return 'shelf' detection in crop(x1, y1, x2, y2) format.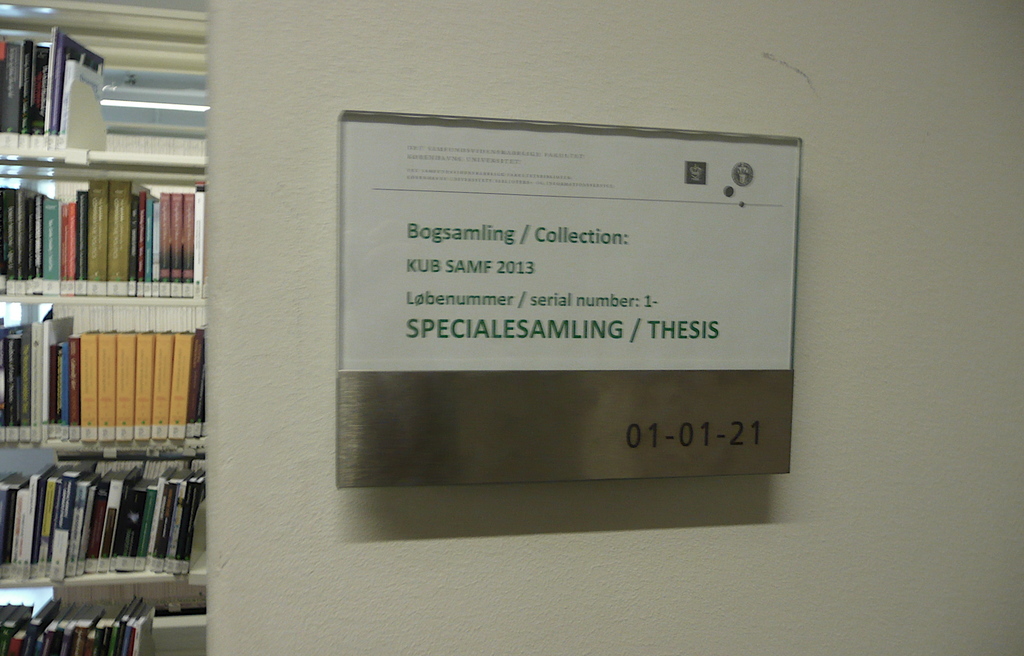
crop(0, 592, 216, 655).
